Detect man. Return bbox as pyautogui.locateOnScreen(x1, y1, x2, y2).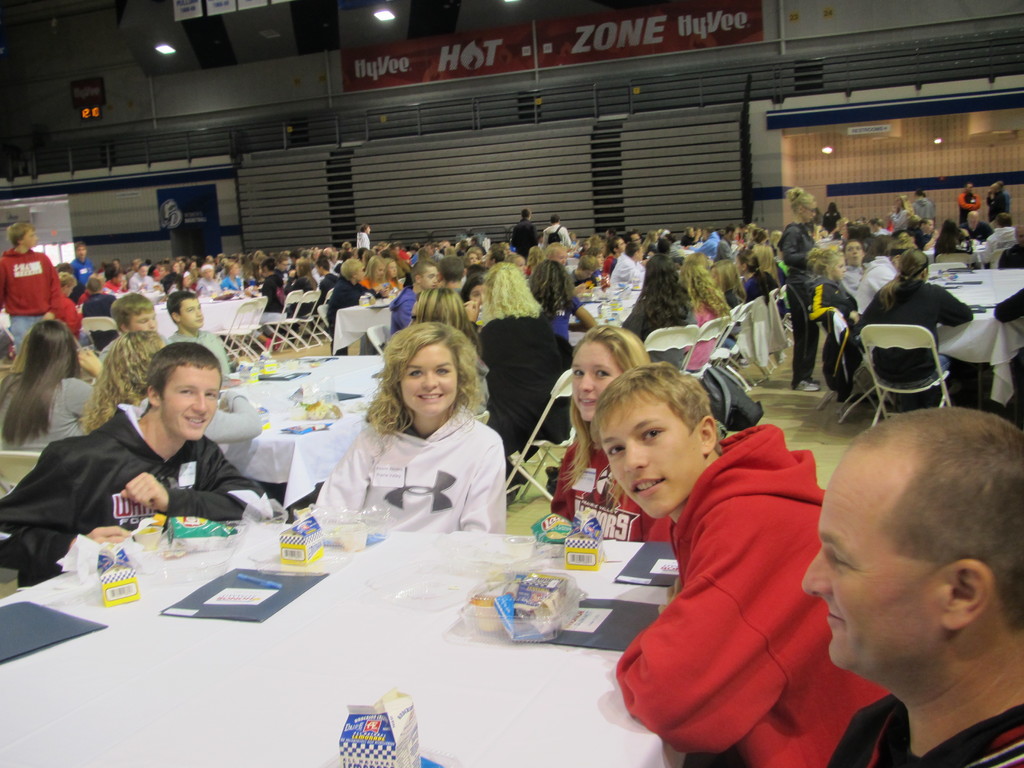
pyautogui.locateOnScreen(981, 214, 1021, 266).
